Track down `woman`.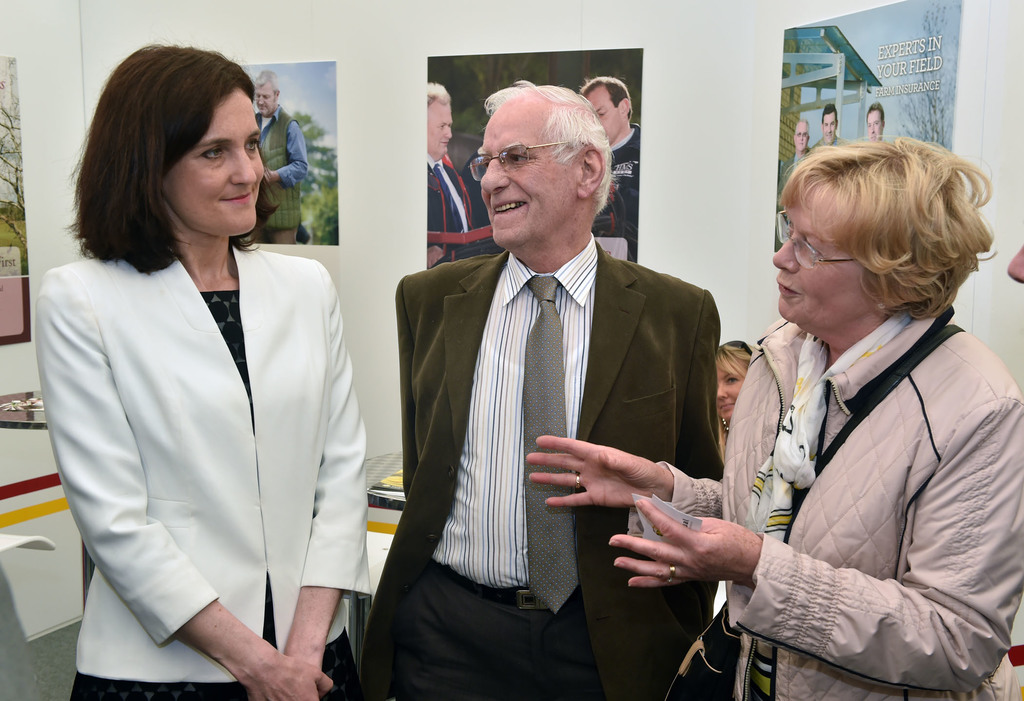
Tracked to pyautogui.locateOnScreen(35, 35, 371, 700).
